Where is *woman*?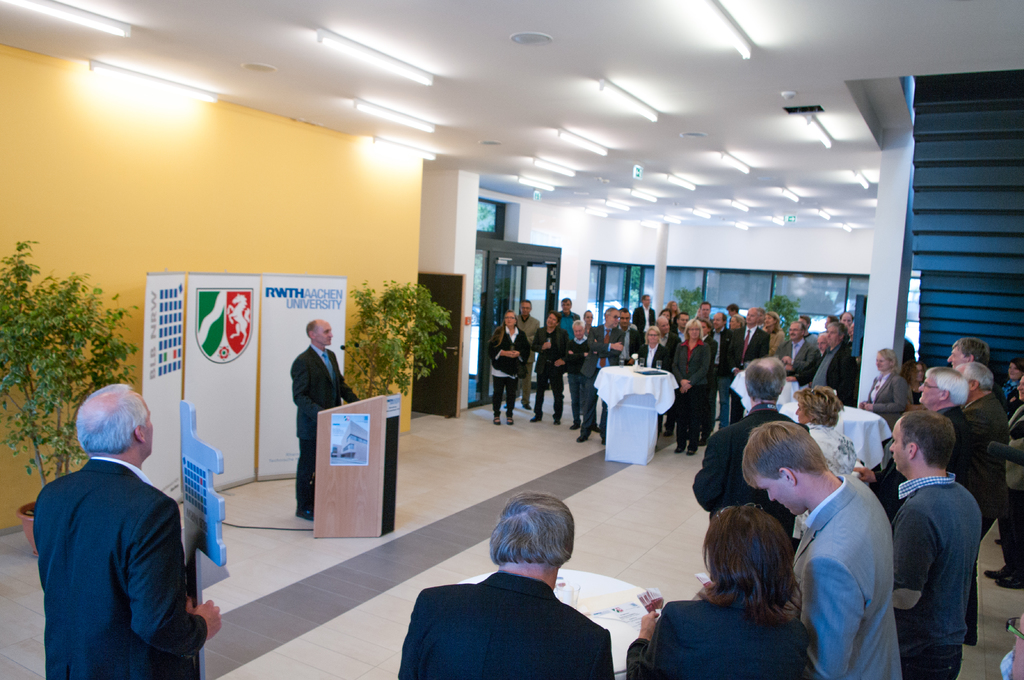
{"left": 669, "top": 318, "right": 715, "bottom": 455}.
